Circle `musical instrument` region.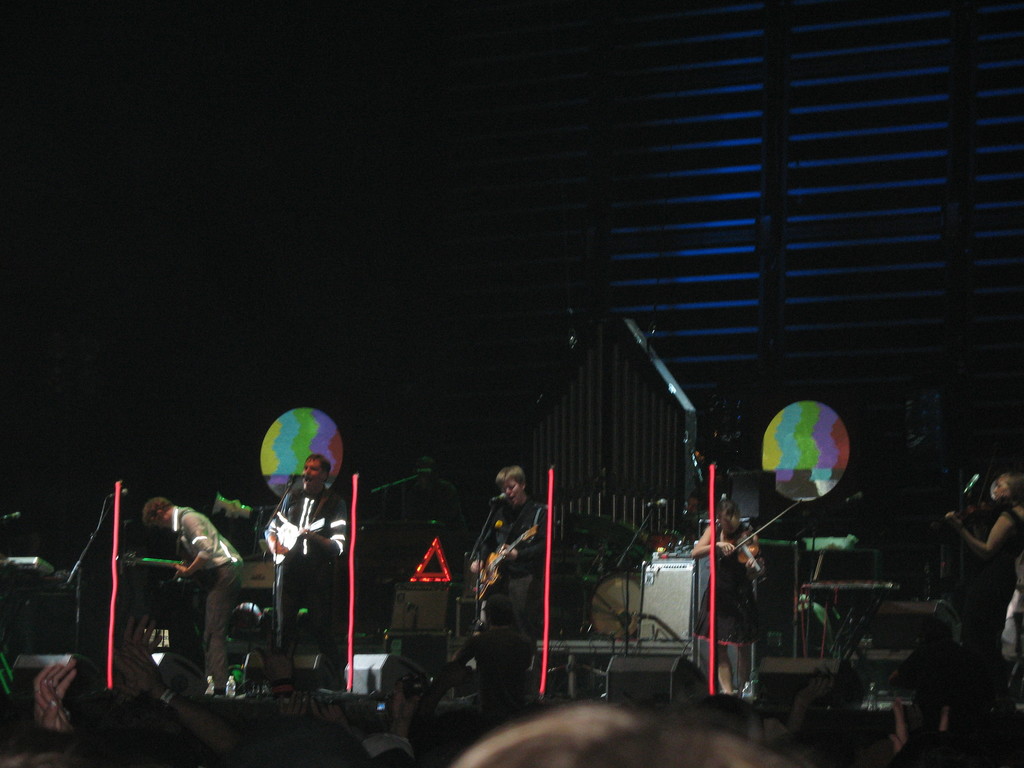
Region: 941 457 1005 524.
